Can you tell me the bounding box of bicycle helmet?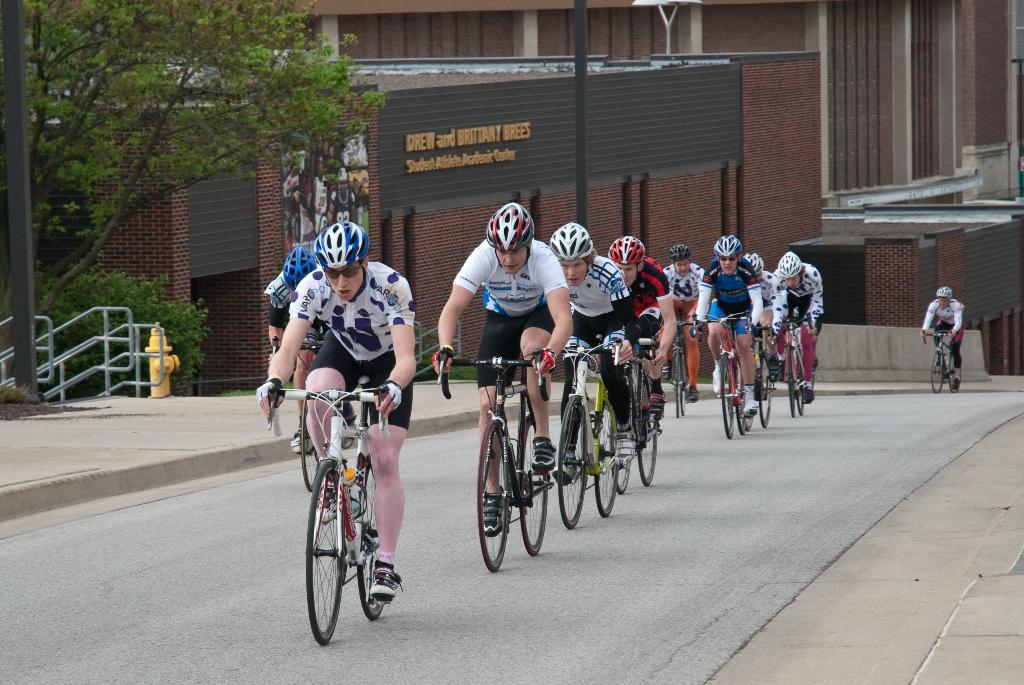
[x1=605, y1=232, x2=640, y2=264].
